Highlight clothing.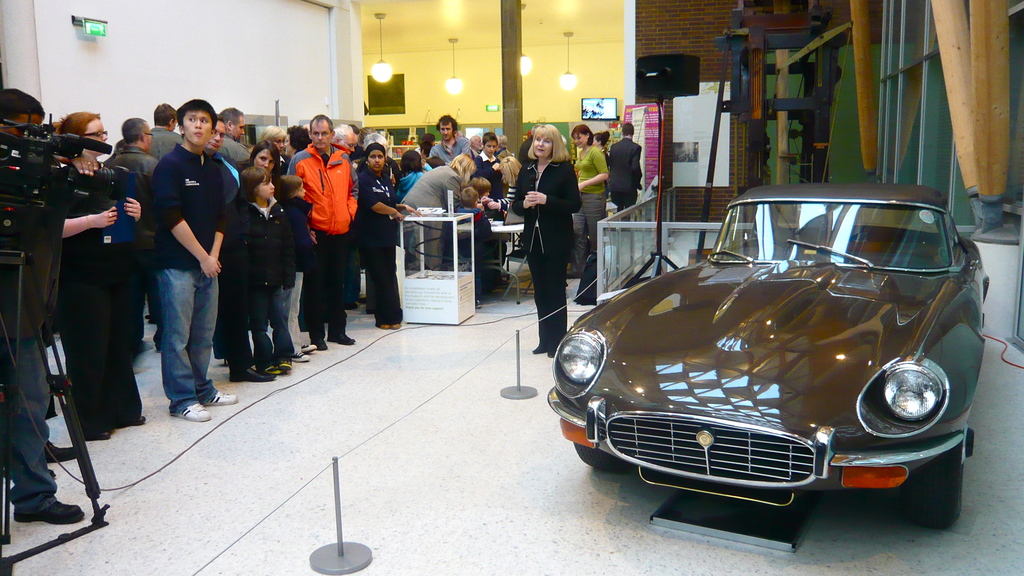
Highlighted region: bbox(106, 140, 161, 354).
